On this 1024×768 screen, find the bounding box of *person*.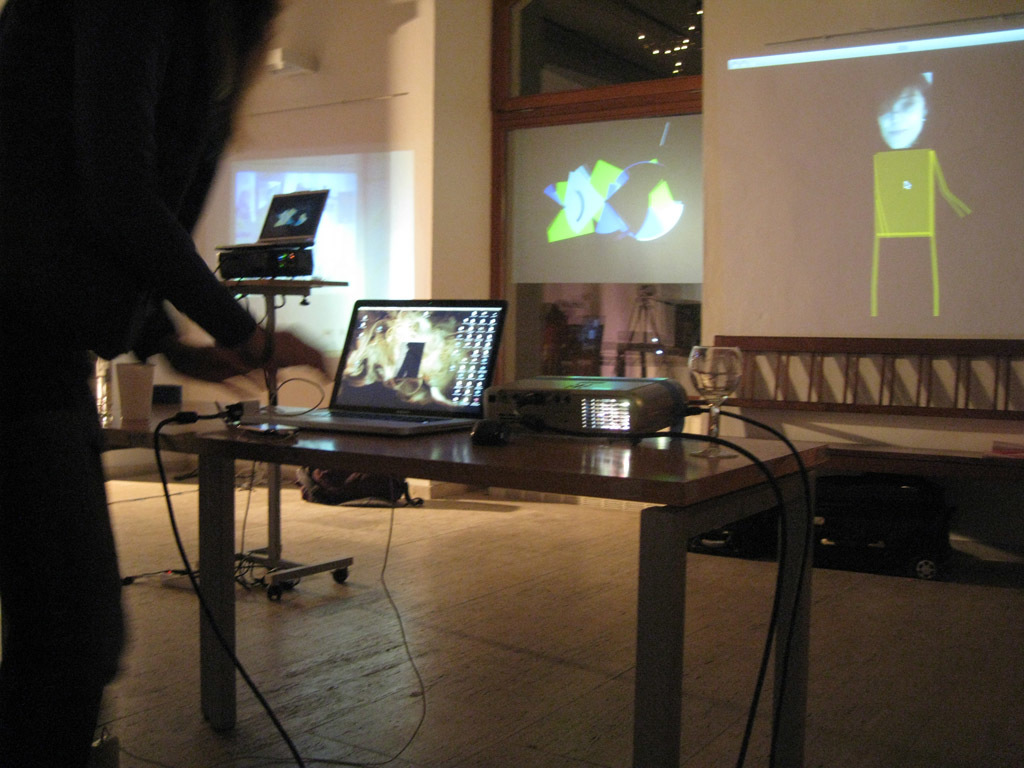
Bounding box: [854,83,977,369].
